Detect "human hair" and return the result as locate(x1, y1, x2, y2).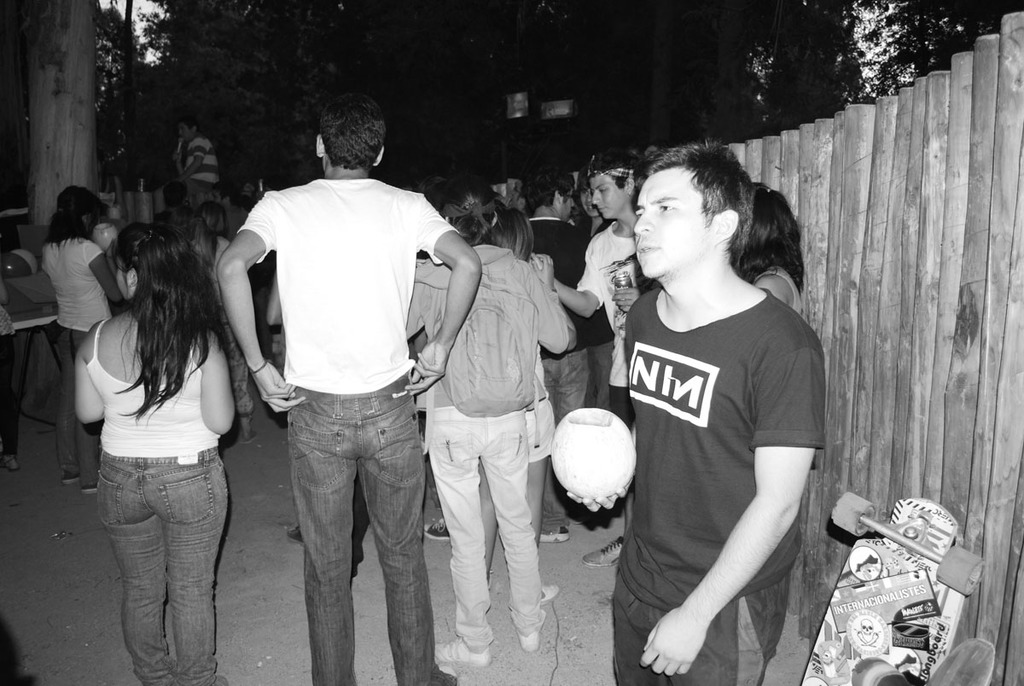
locate(740, 179, 806, 290).
